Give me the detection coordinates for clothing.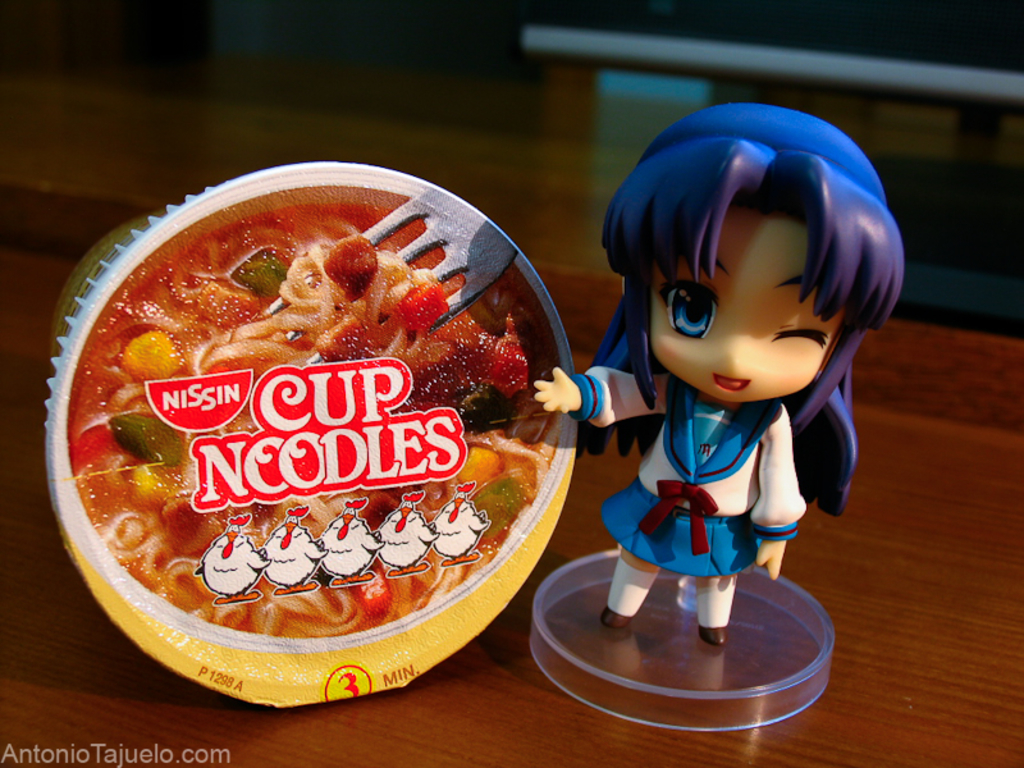
select_region(563, 367, 805, 621).
